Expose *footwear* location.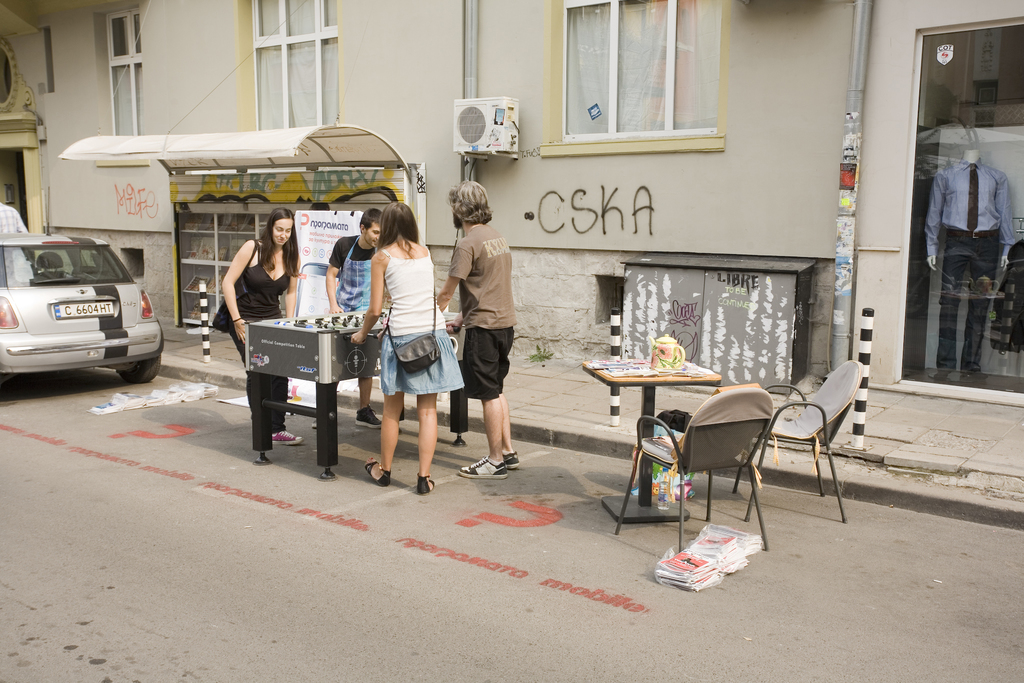
Exposed at (501, 447, 519, 467).
